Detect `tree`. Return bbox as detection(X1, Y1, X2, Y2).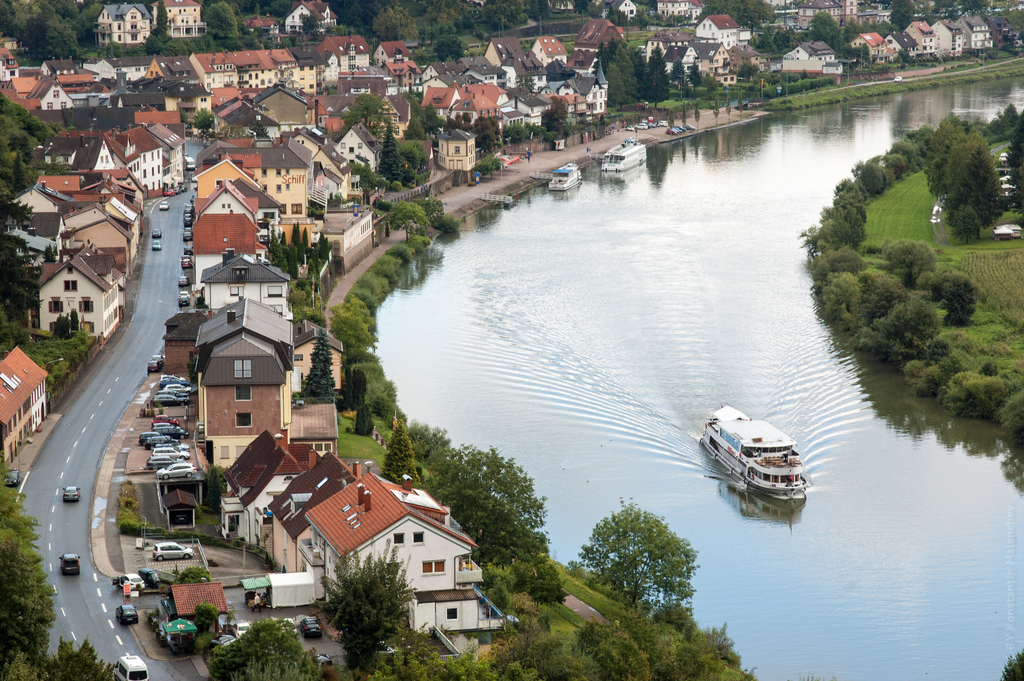
detection(510, 554, 564, 610).
